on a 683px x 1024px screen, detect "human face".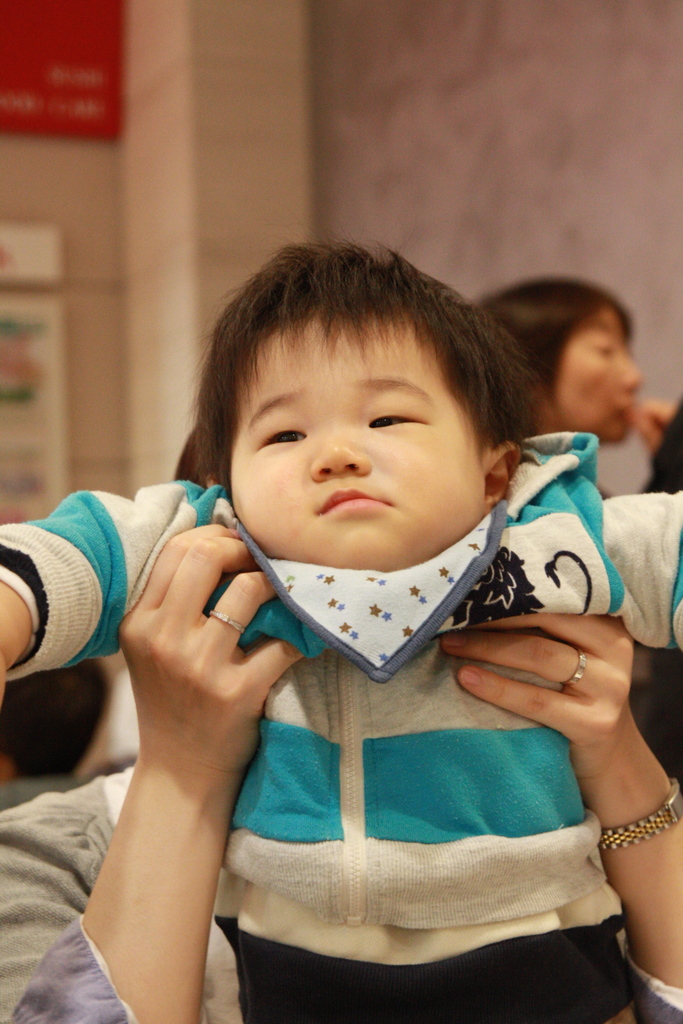
pyautogui.locateOnScreen(226, 305, 489, 573).
